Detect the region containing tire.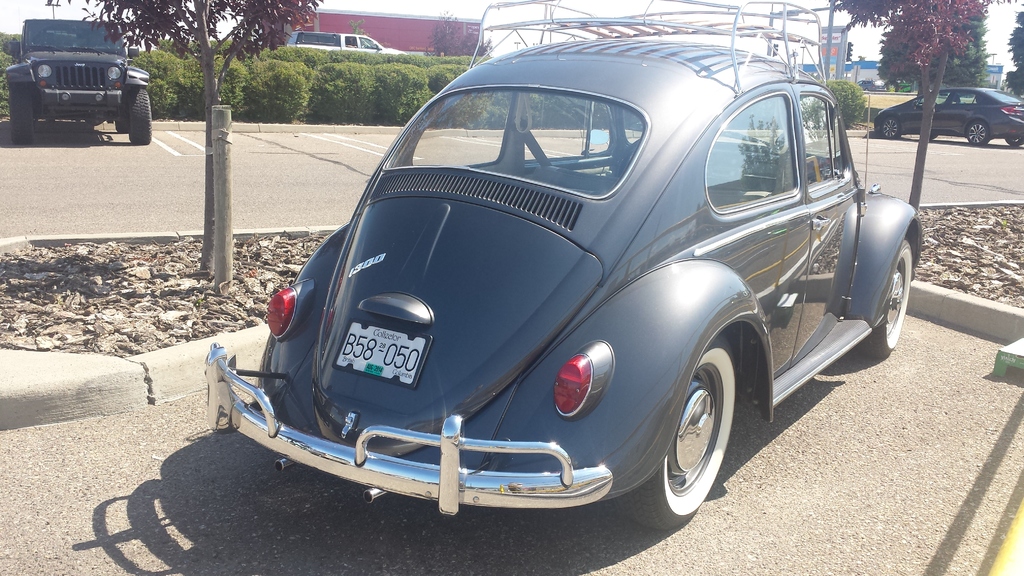
left=610, top=327, right=741, bottom=538.
